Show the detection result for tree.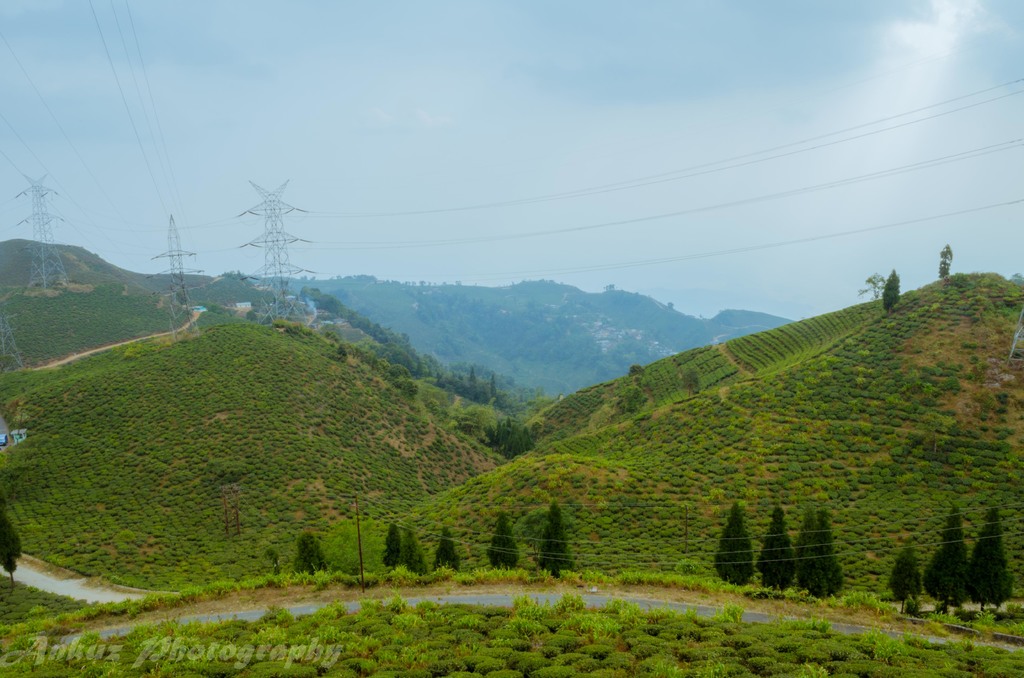
{"left": 934, "top": 245, "right": 955, "bottom": 285}.
